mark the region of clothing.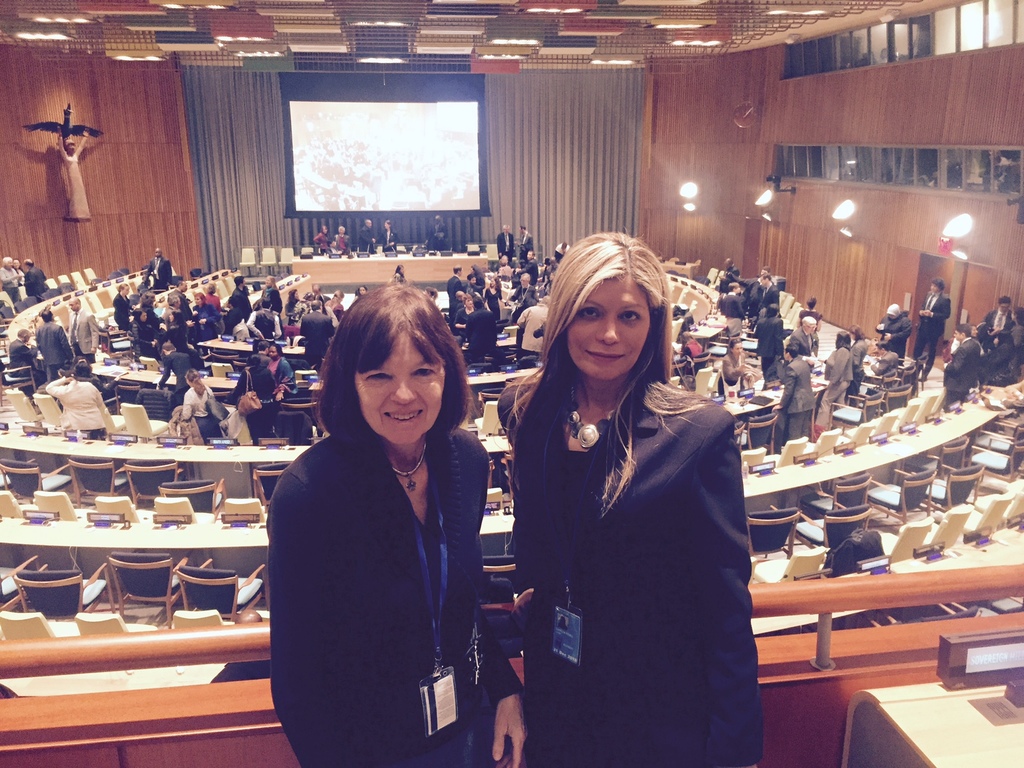
Region: bbox=(267, 349, 296, 398).
